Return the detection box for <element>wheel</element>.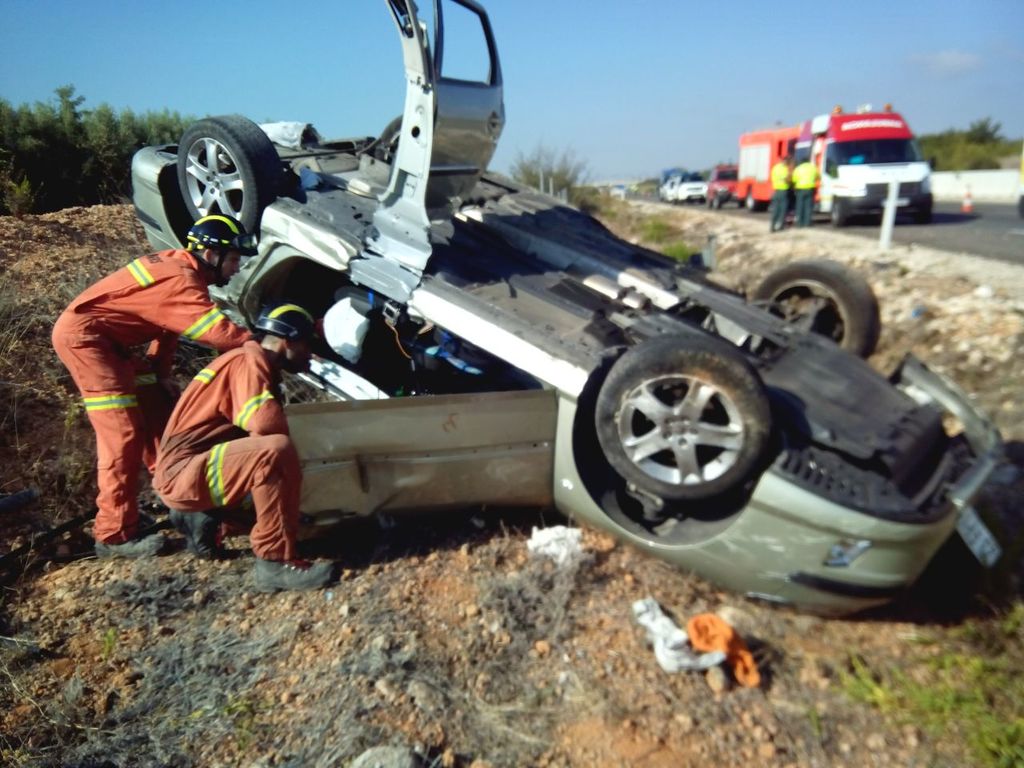
178/114/284/235.
